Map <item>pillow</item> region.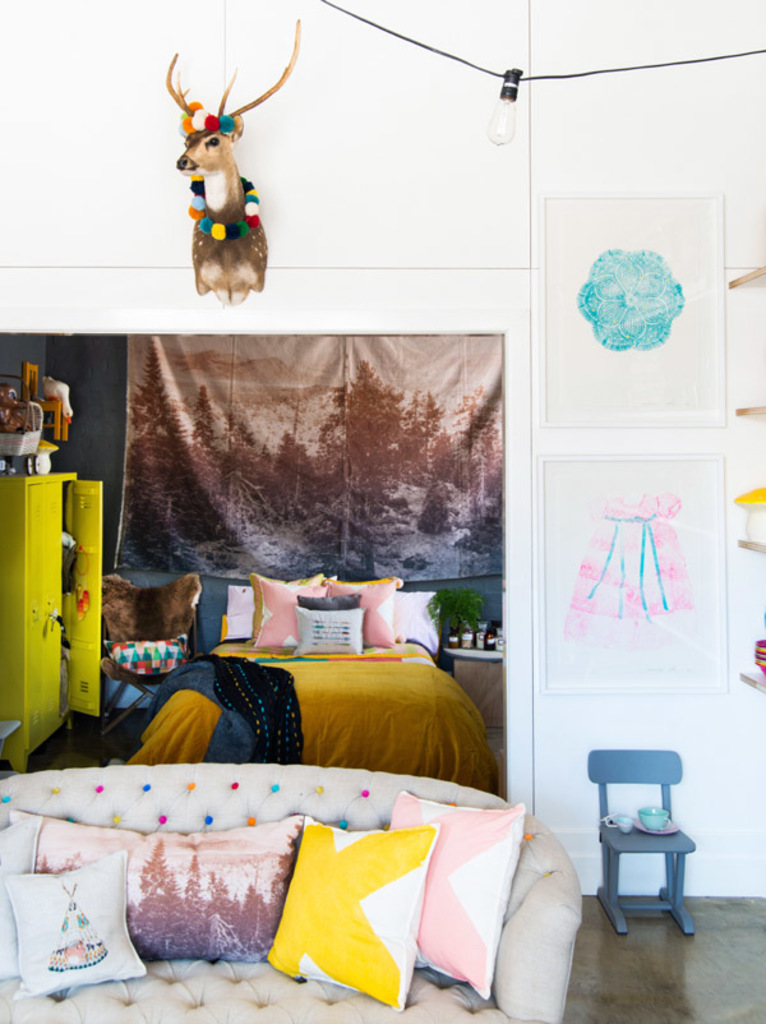
Mapped to detection(241, 562, 423, 663).
